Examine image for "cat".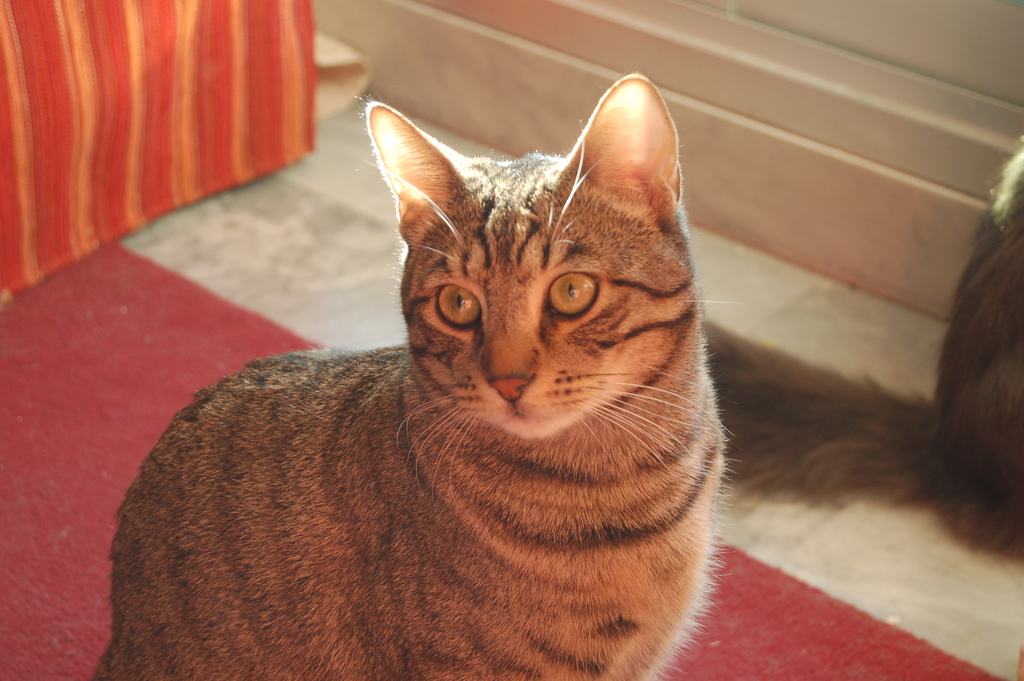
Examination result: (92,72,737,680).
